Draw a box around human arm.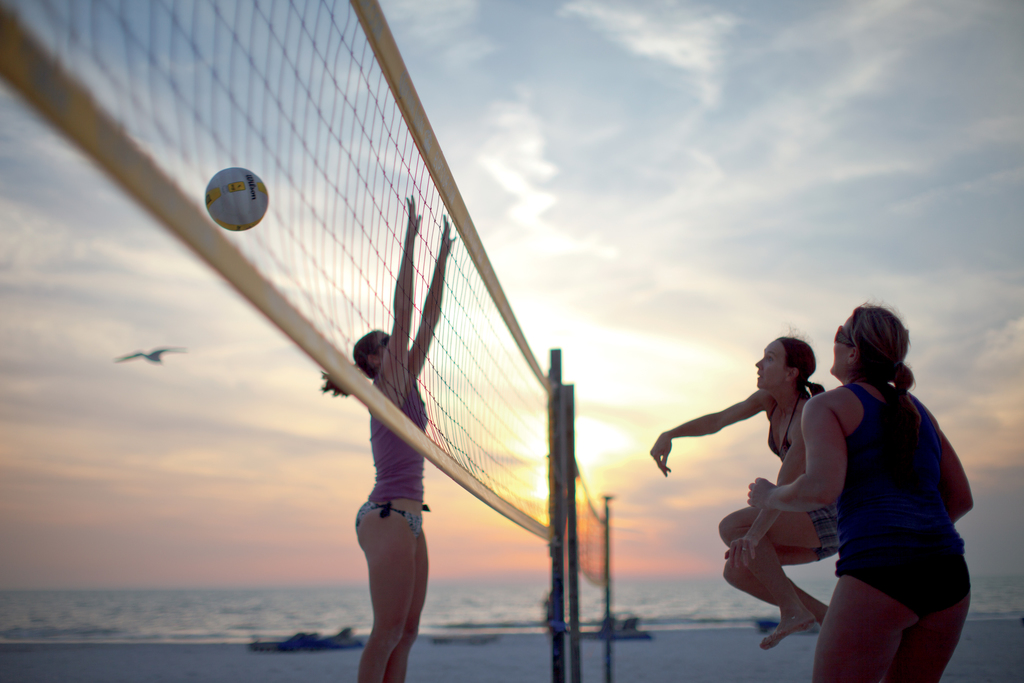
BBox(659, 400, 754, 496).
